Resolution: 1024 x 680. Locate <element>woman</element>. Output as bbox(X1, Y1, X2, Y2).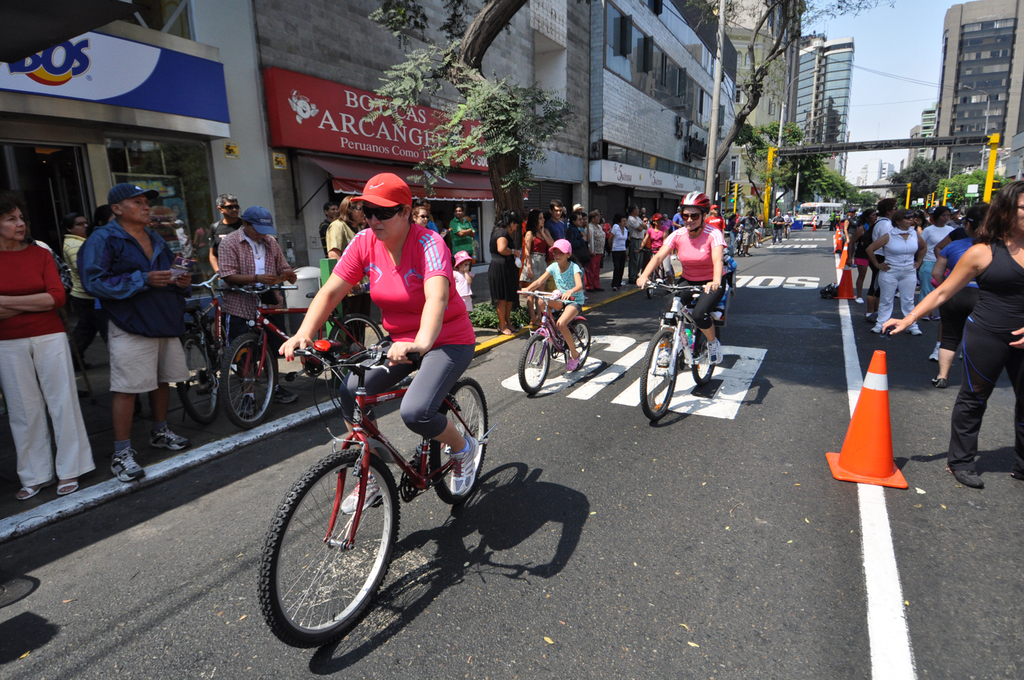
bbox(639, 195, 732, 367).
